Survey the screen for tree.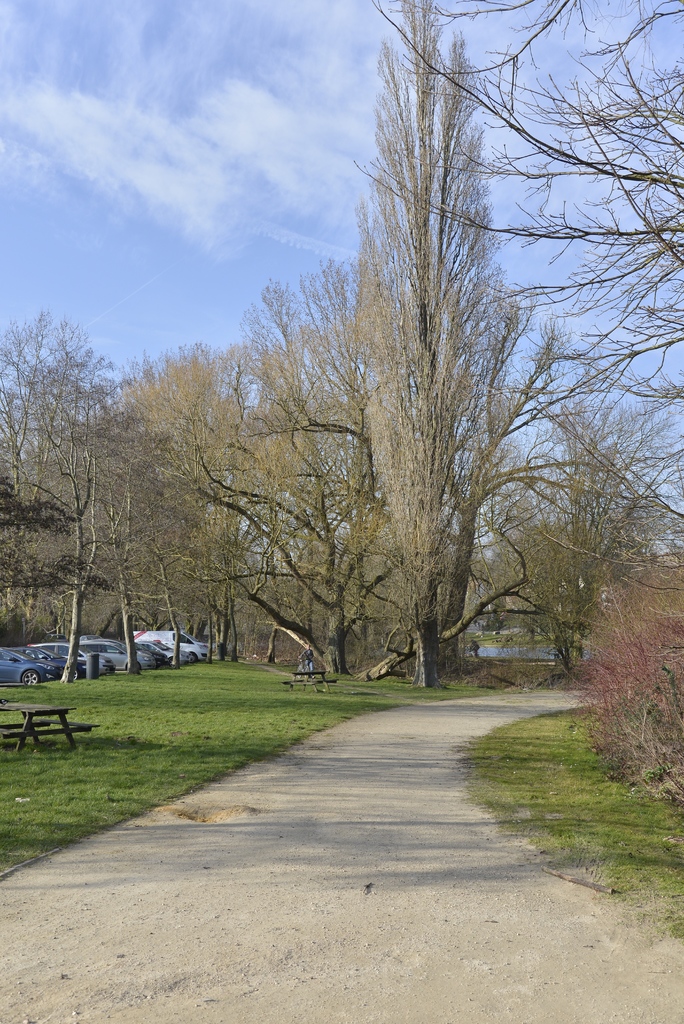
Survey found: <box>195,250,407,692</box>.
